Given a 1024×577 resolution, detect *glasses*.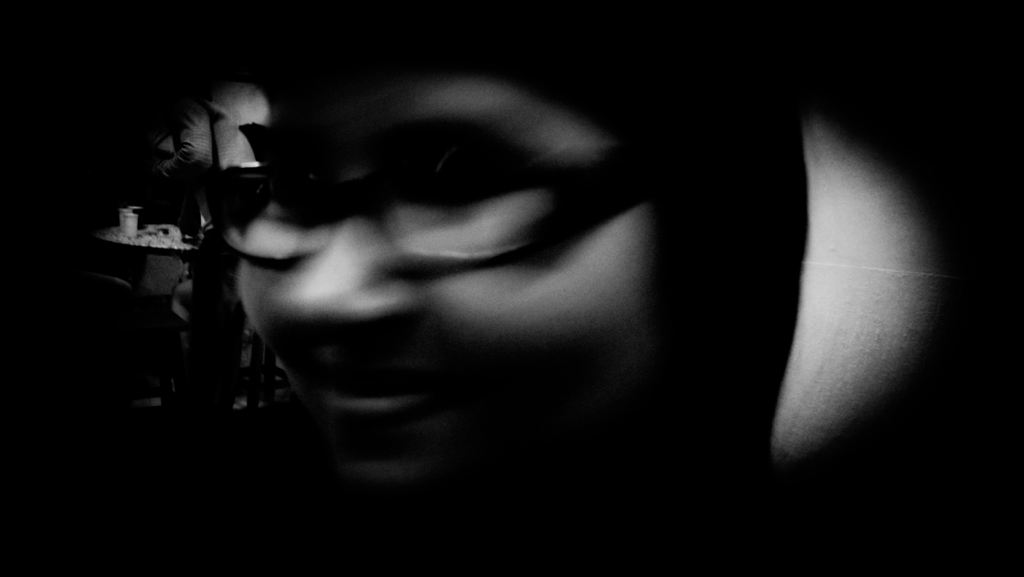
(189,99,657,279).
